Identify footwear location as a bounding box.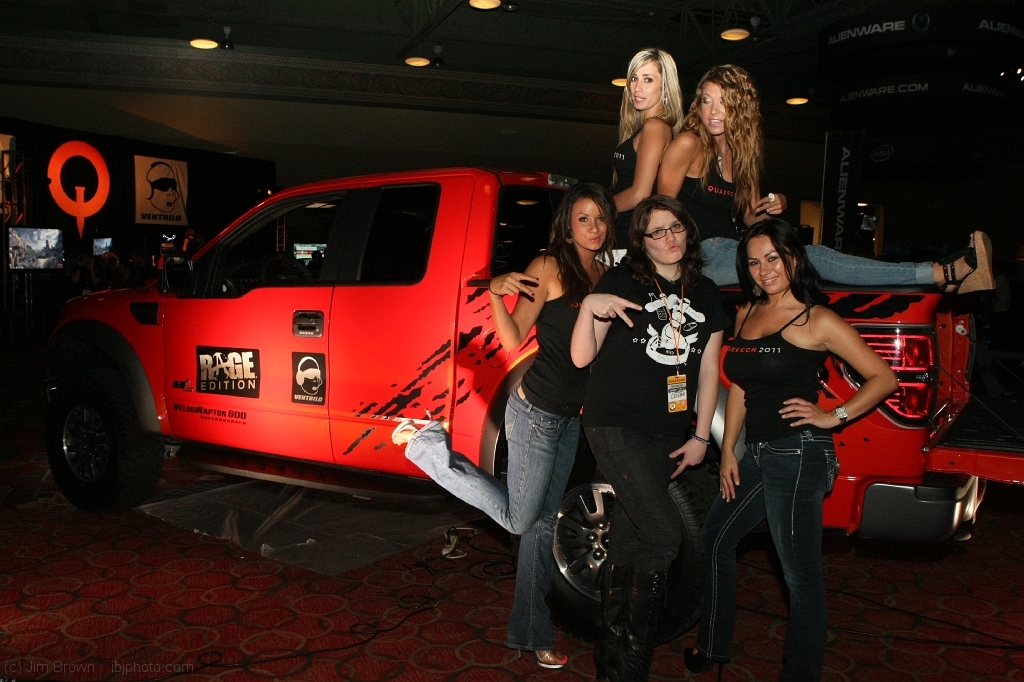
left=519, top=648, right=569, bottom=671.
